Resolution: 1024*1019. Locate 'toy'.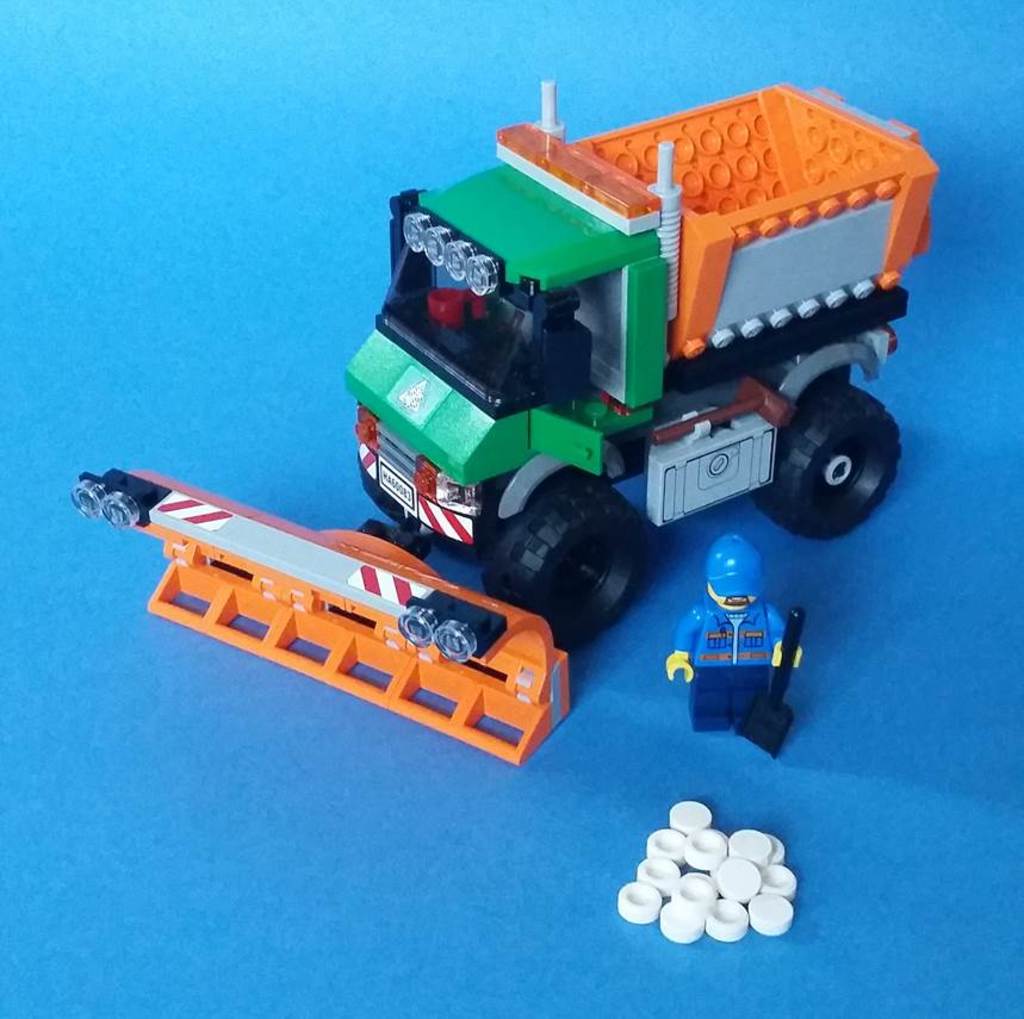
[left=719, top=857, right=756, bottom=902].
